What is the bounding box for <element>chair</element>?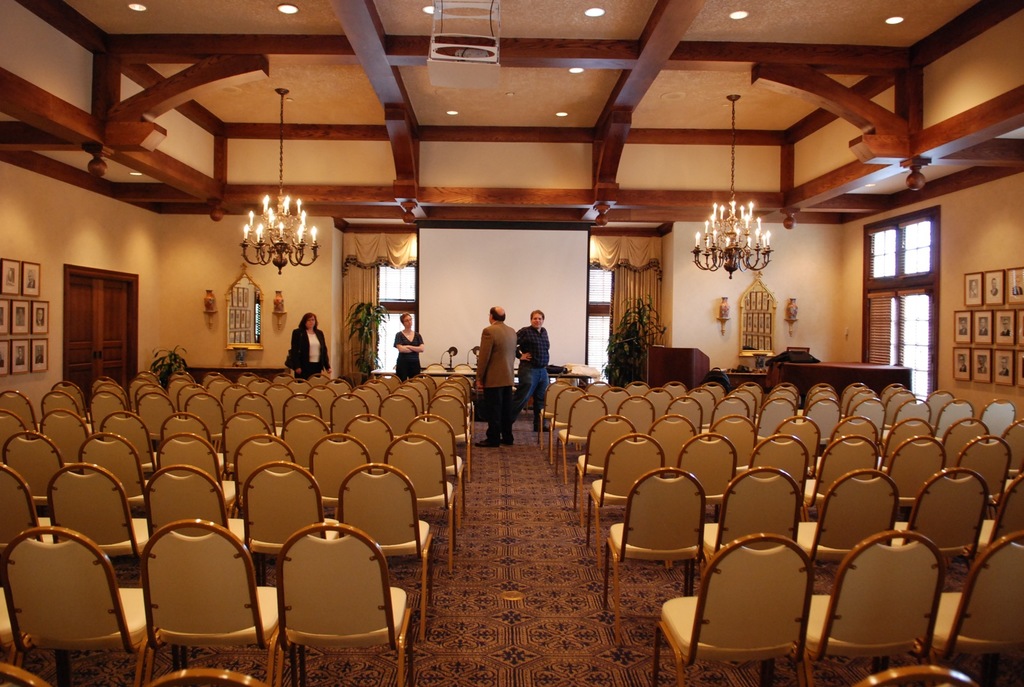
detection(748, 436, 810, 496).
